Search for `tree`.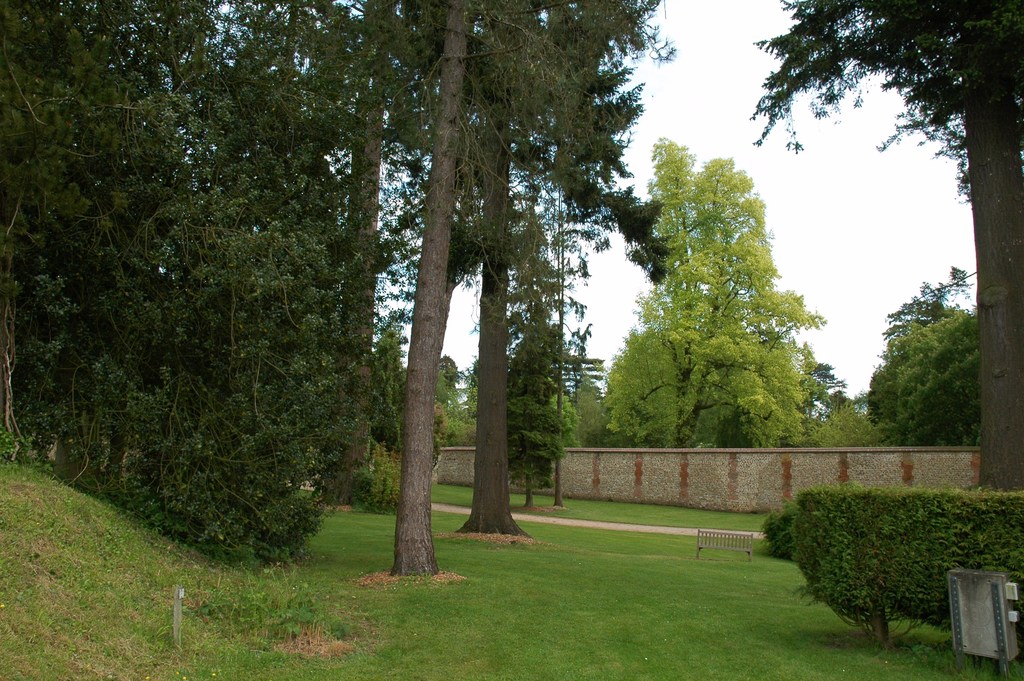
Found at (0, 0, 347, 572).
